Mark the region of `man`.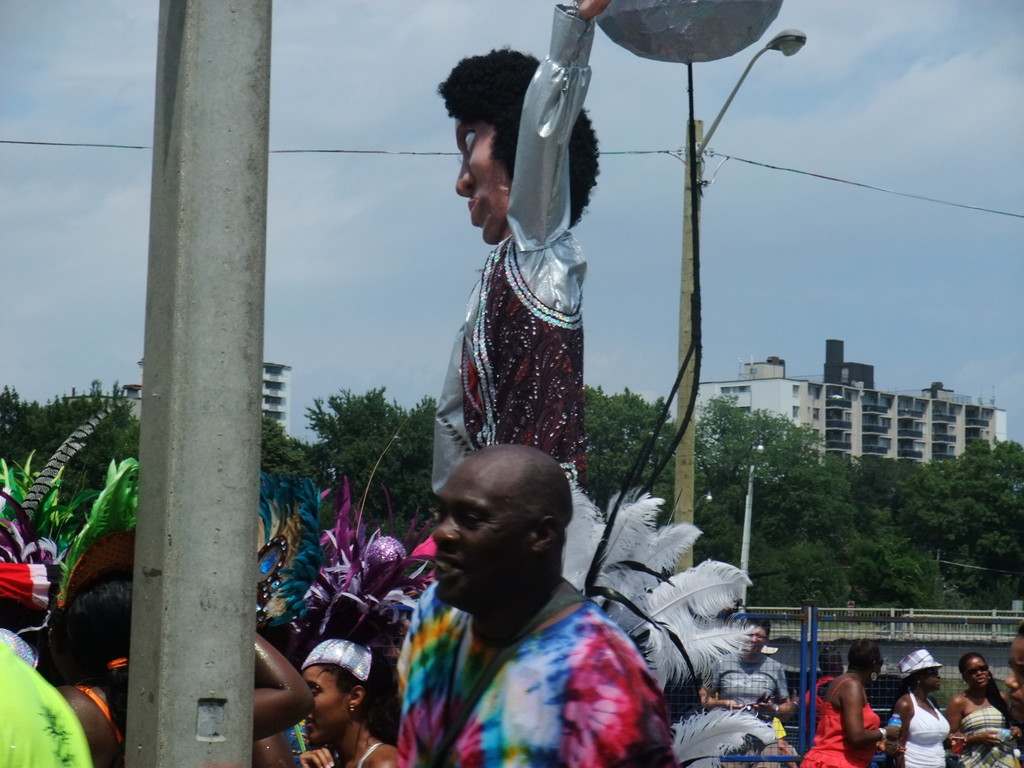
Region: <region>397, 445, 698, 767</region>.
